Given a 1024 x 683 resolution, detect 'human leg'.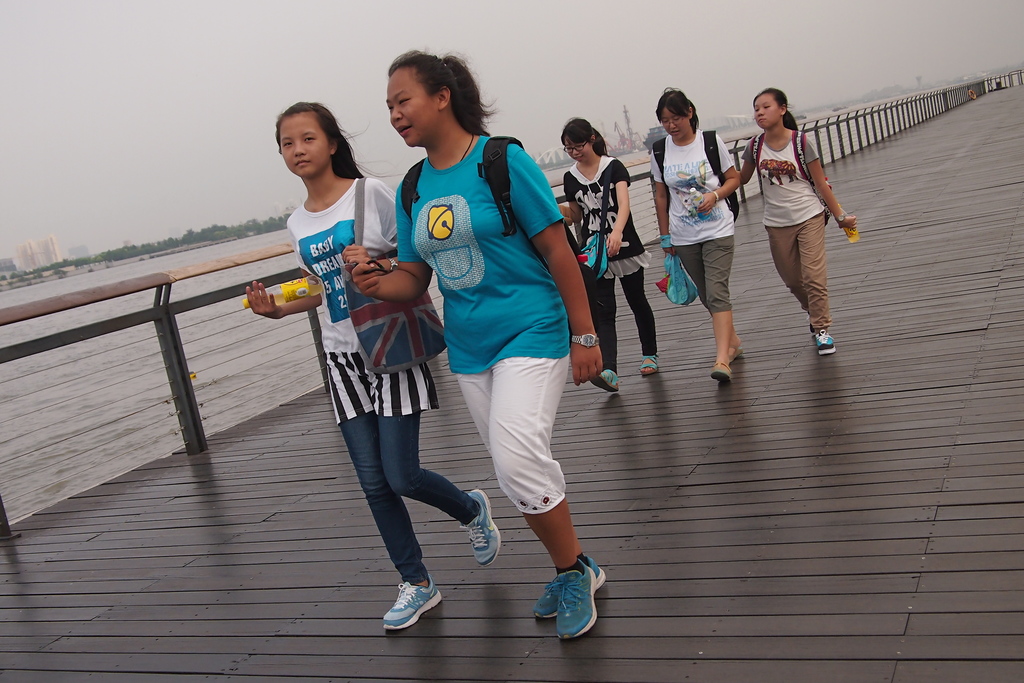
BBox(441, 352, 570, 620).
